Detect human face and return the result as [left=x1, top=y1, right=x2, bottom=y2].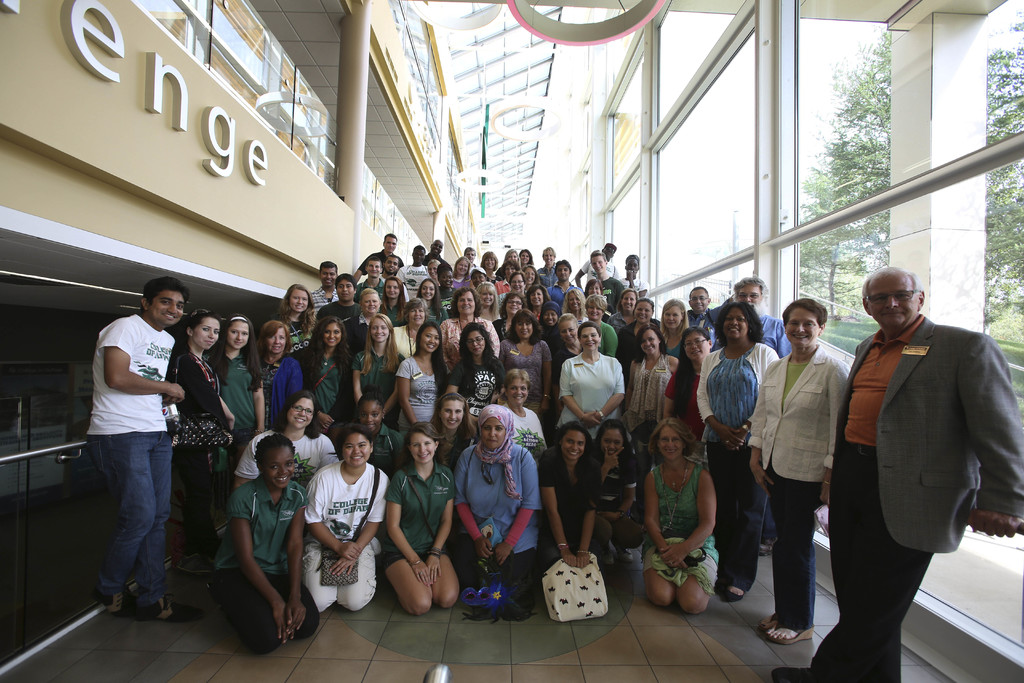
[left=431, top=240, right=444, bottom=252].
